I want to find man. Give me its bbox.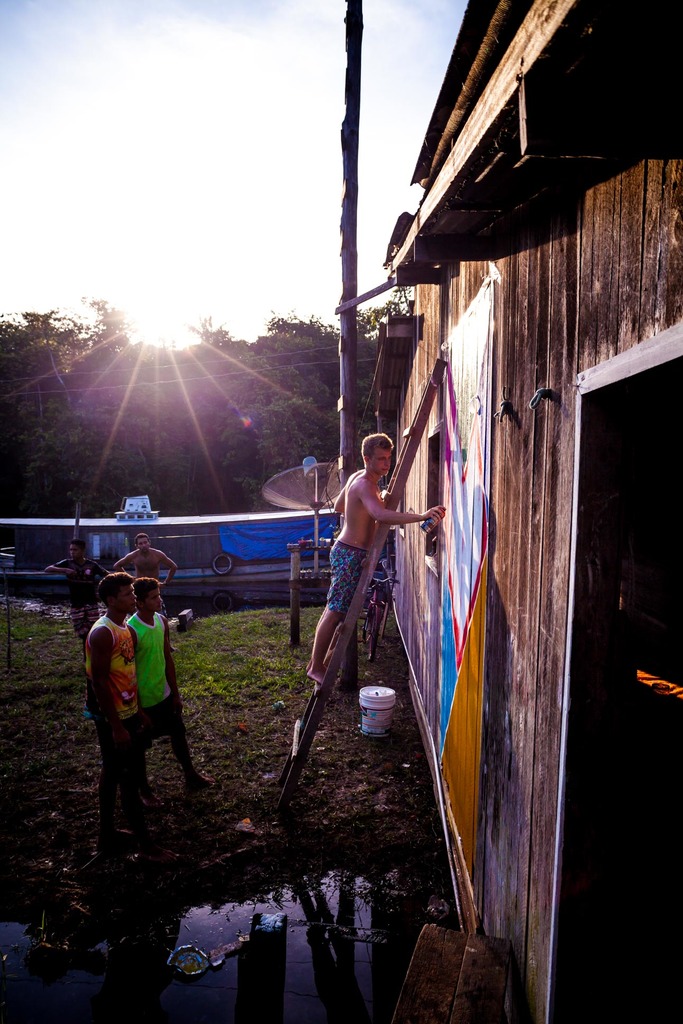
(309,429,433,721).
